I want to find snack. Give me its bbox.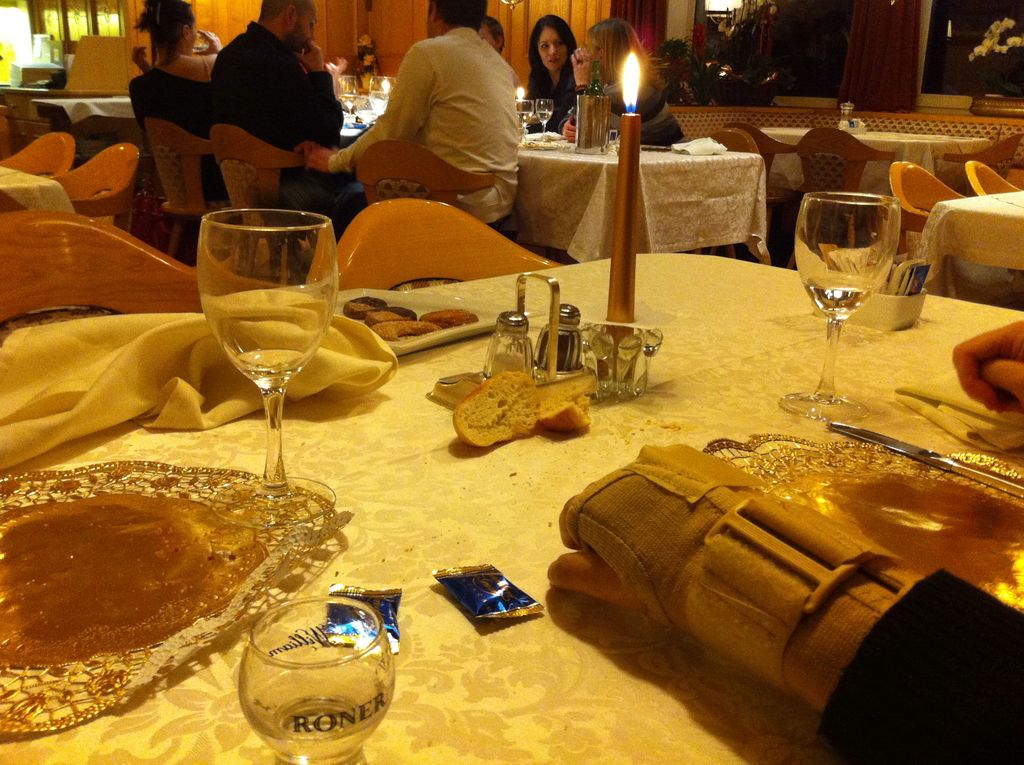
x1=440 y1=368 x2=584 y2=449.
